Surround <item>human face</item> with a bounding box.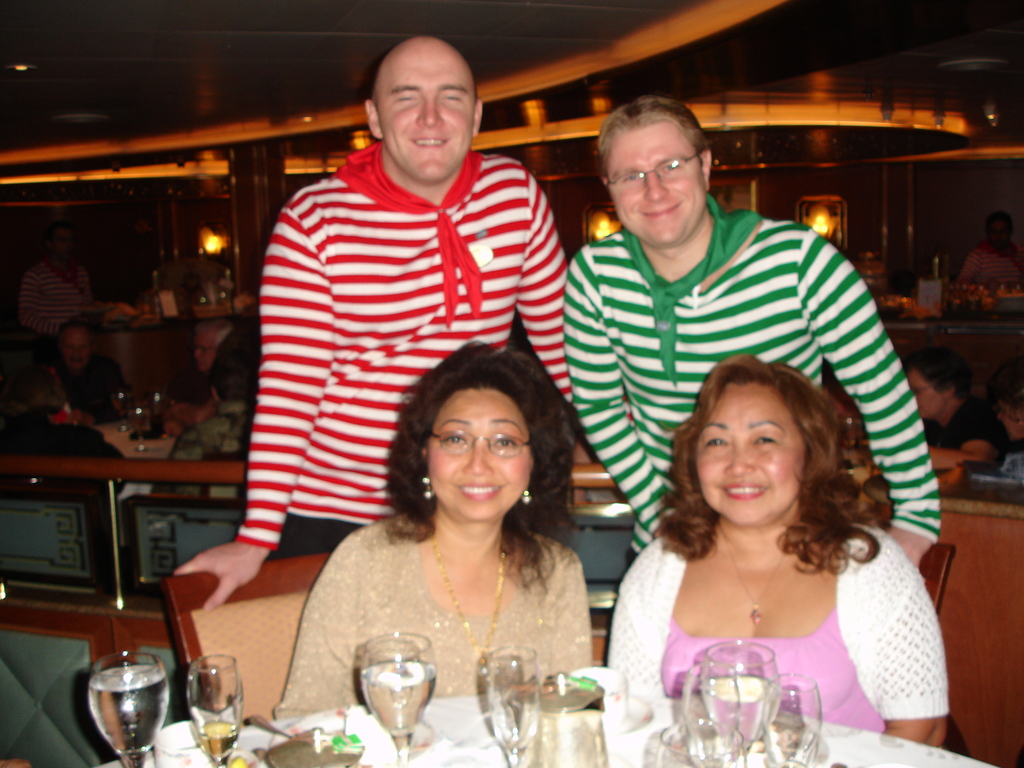
bbox=[602, 121, 709, 252].
